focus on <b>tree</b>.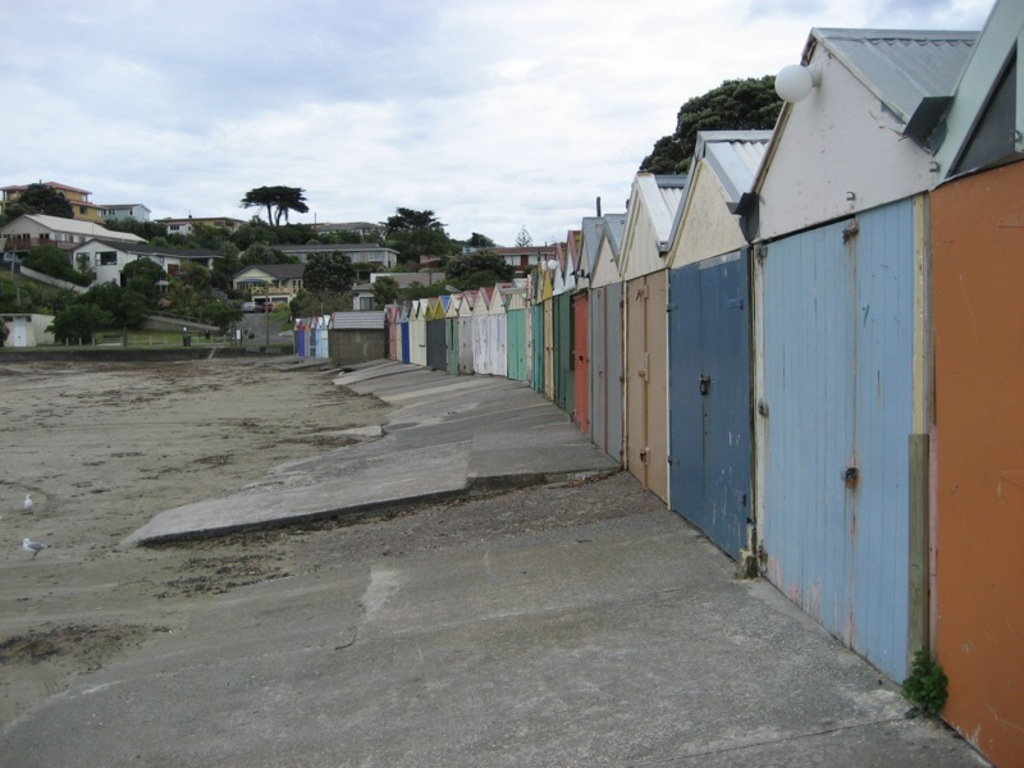
Focused at {"left": 79, "top": 255, "right": 91, "bottom": 270}.
